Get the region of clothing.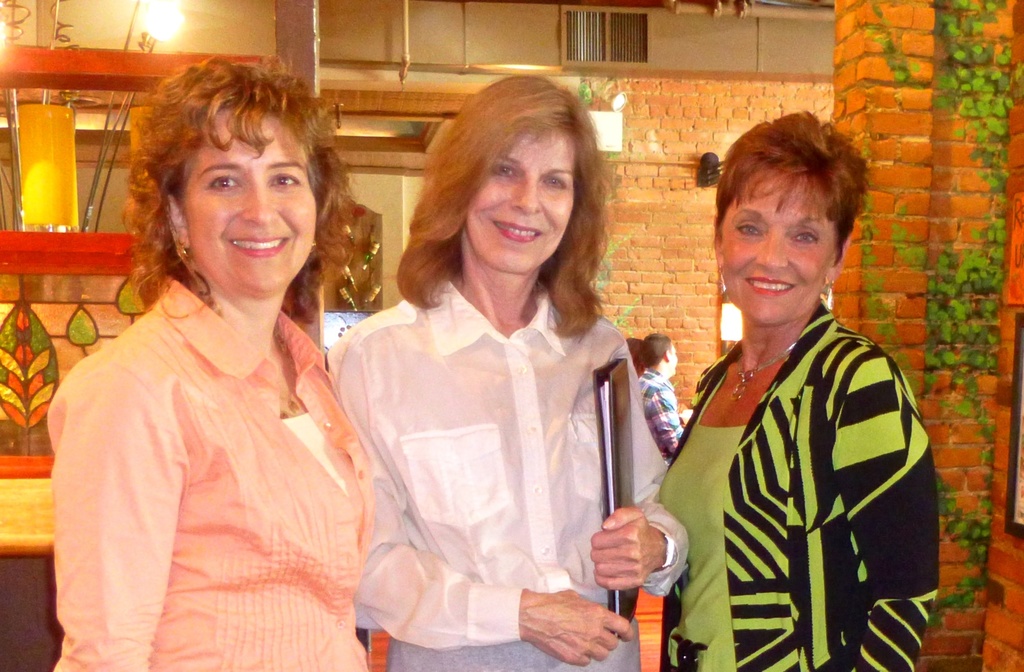
[52,278,363,671].
